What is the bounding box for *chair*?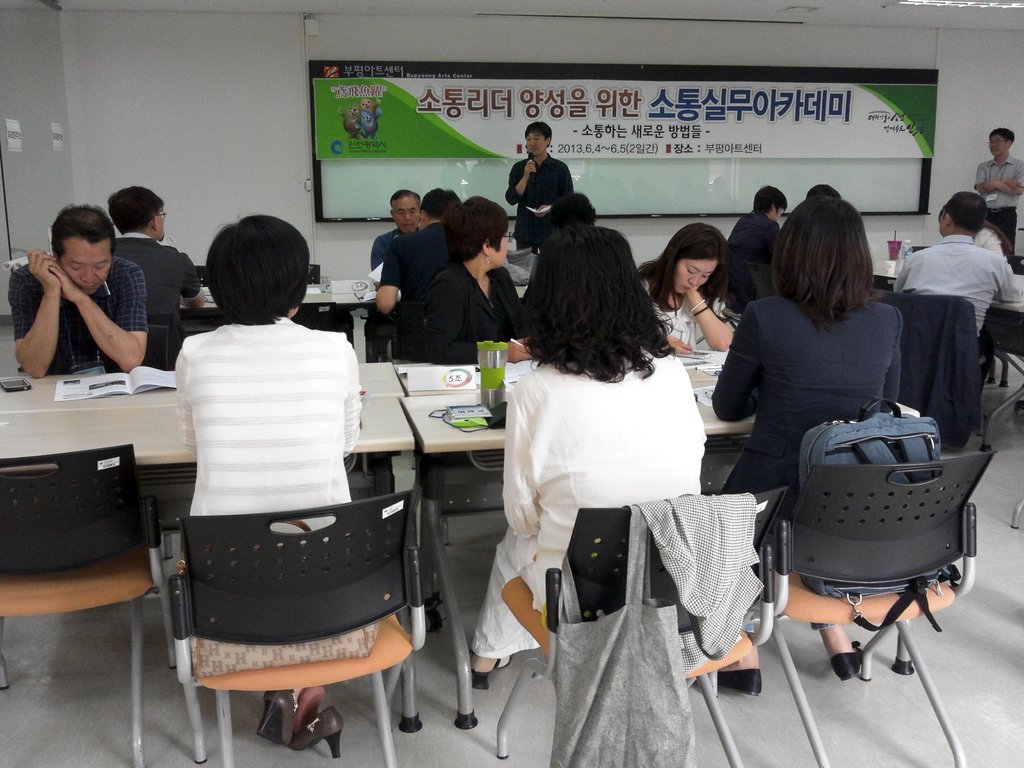
[left=303, top=266, right=324, bottom=283].
